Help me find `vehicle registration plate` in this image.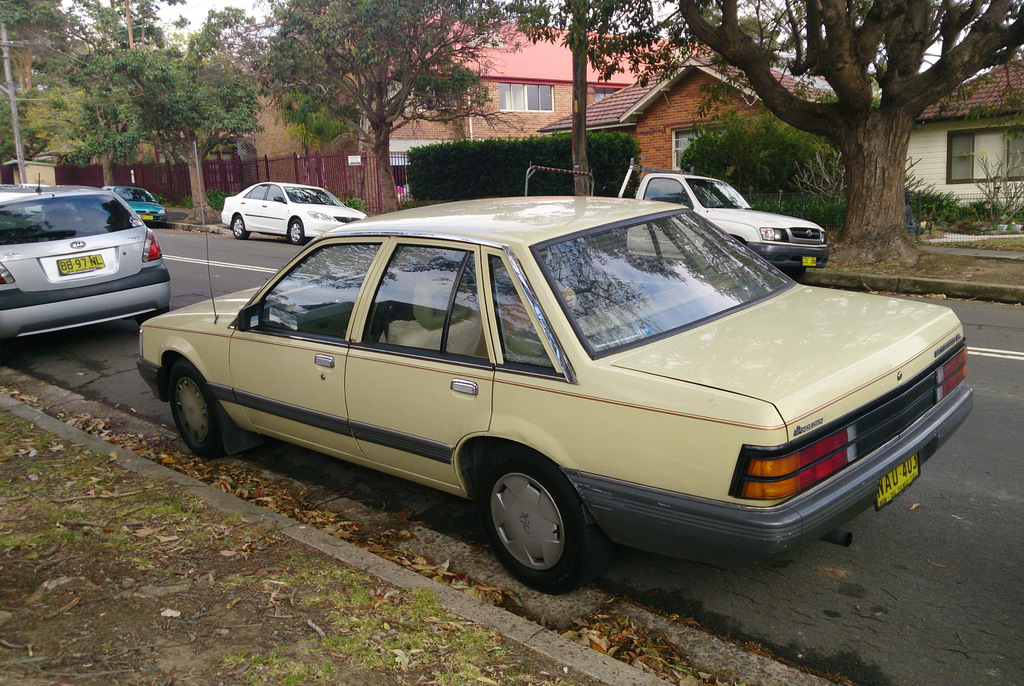
Found it: x1=874, y1=453, x2=922, y2=509.
